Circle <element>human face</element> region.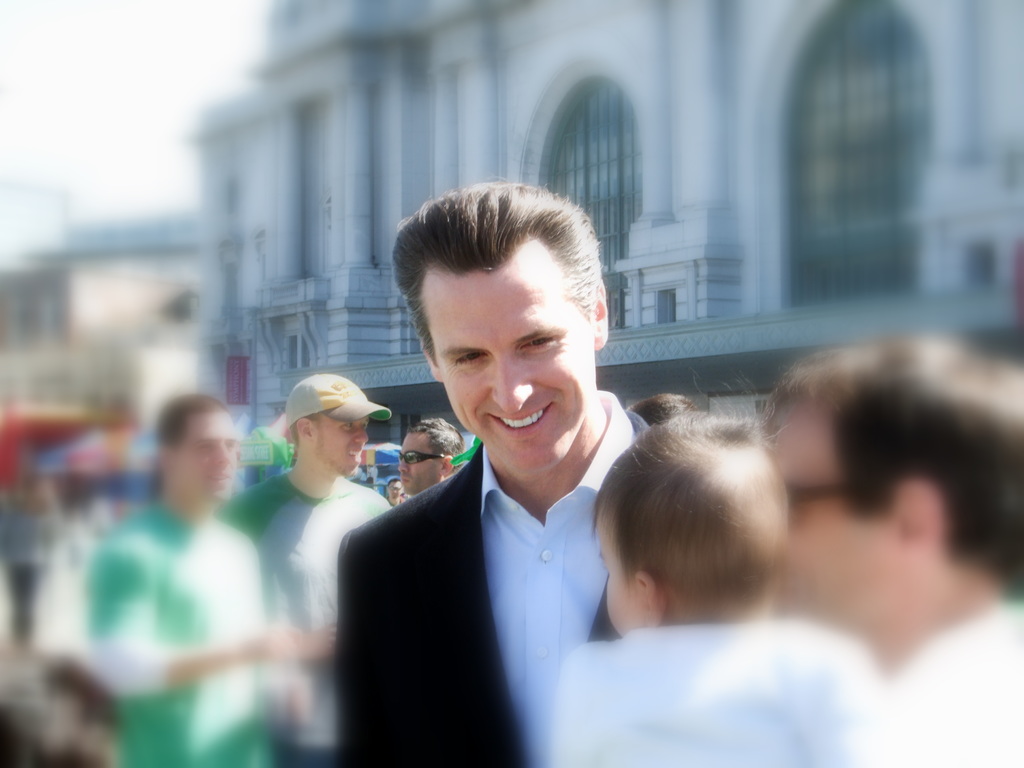
Region: bbox(182, 414, 239, 503).
